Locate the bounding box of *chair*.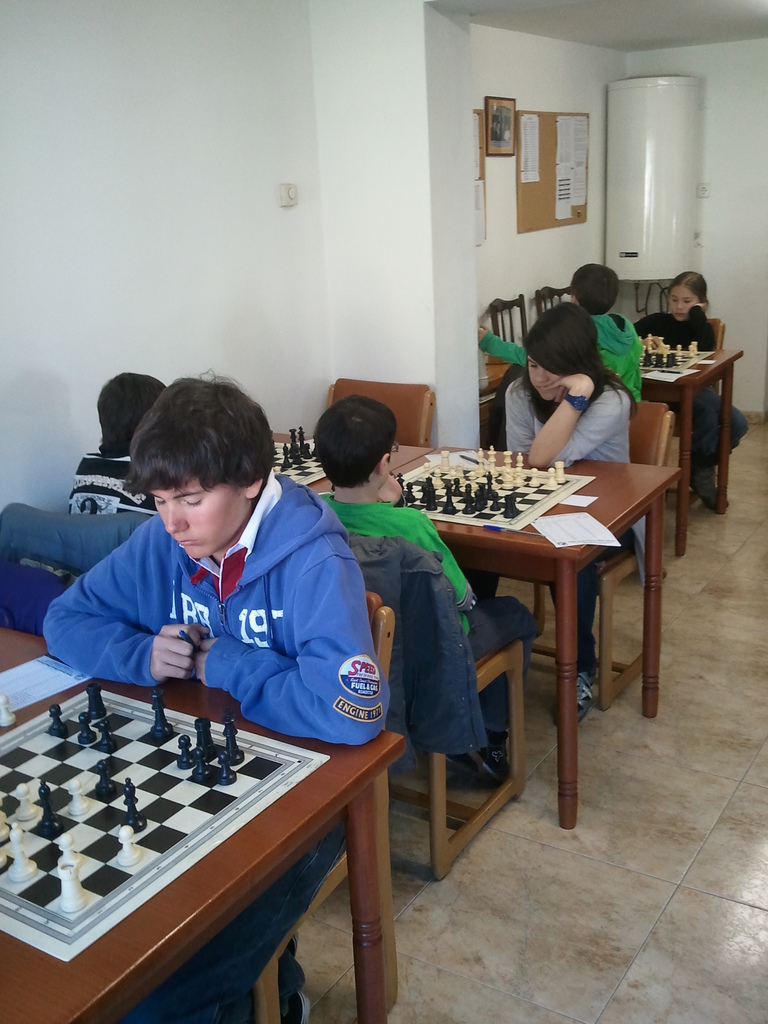
Bounding box: crop(248, 589, 399, 1023).
